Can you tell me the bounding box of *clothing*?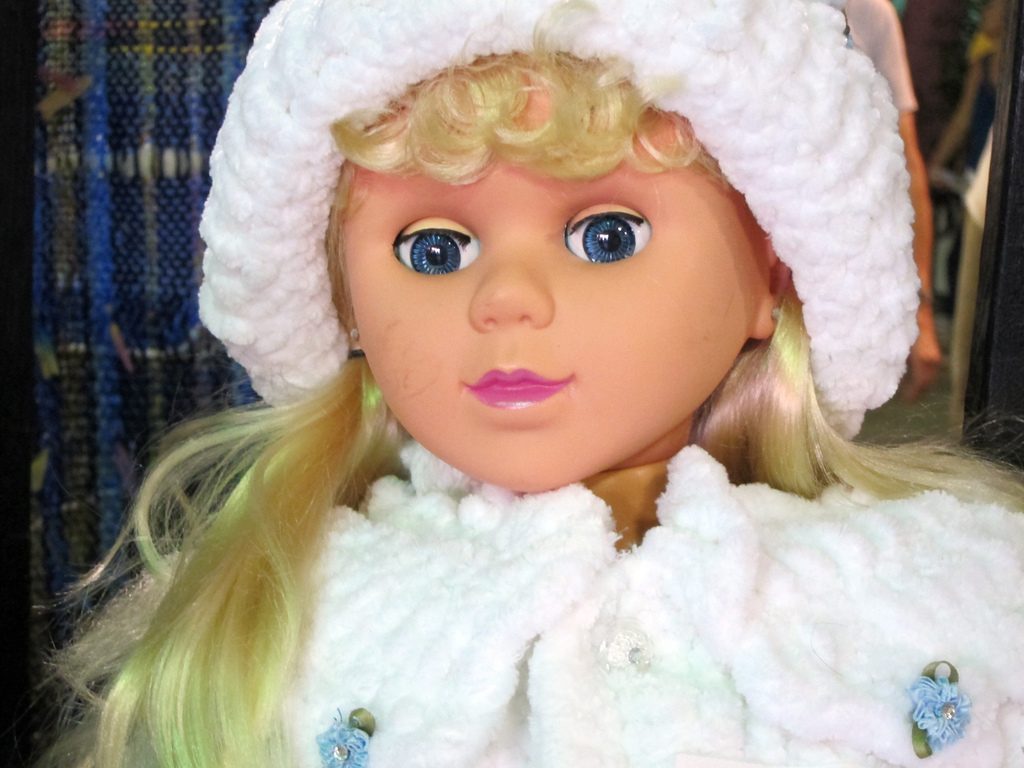
rect(222, 401, 972, 701).
